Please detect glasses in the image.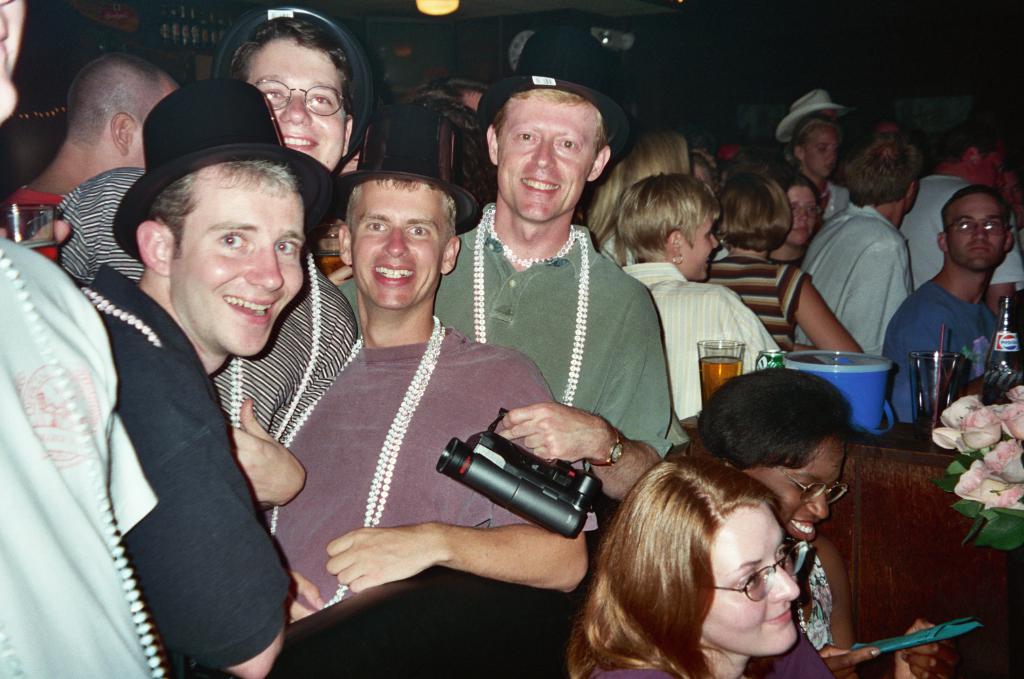
bbox(769, 461, 850, 511).
